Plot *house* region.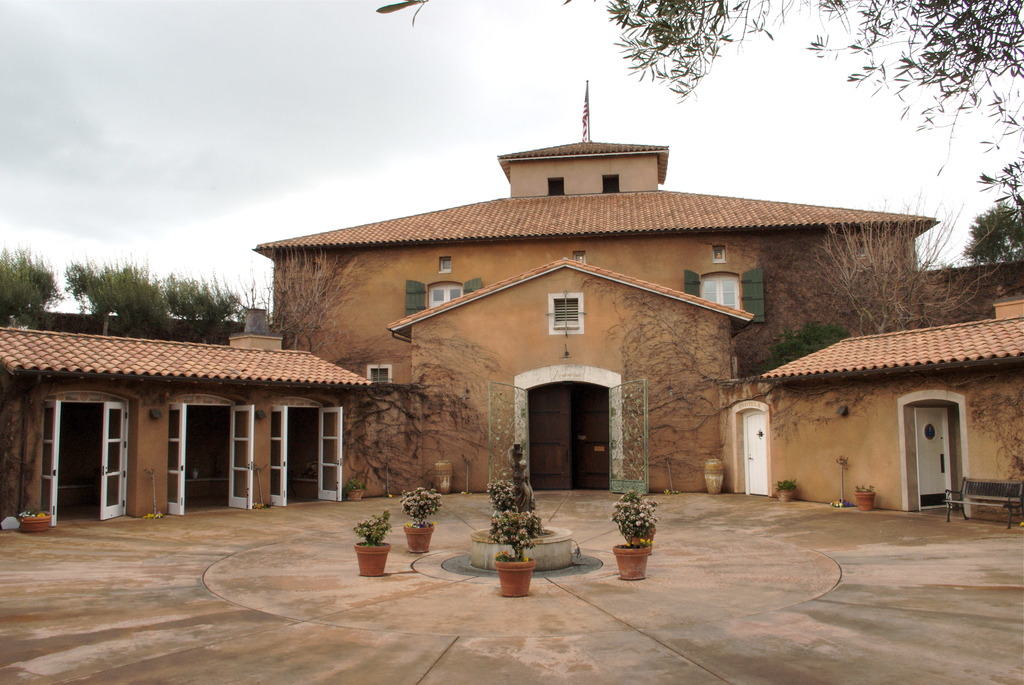
Plotted at bbox(735, 301, 1023, 476).
